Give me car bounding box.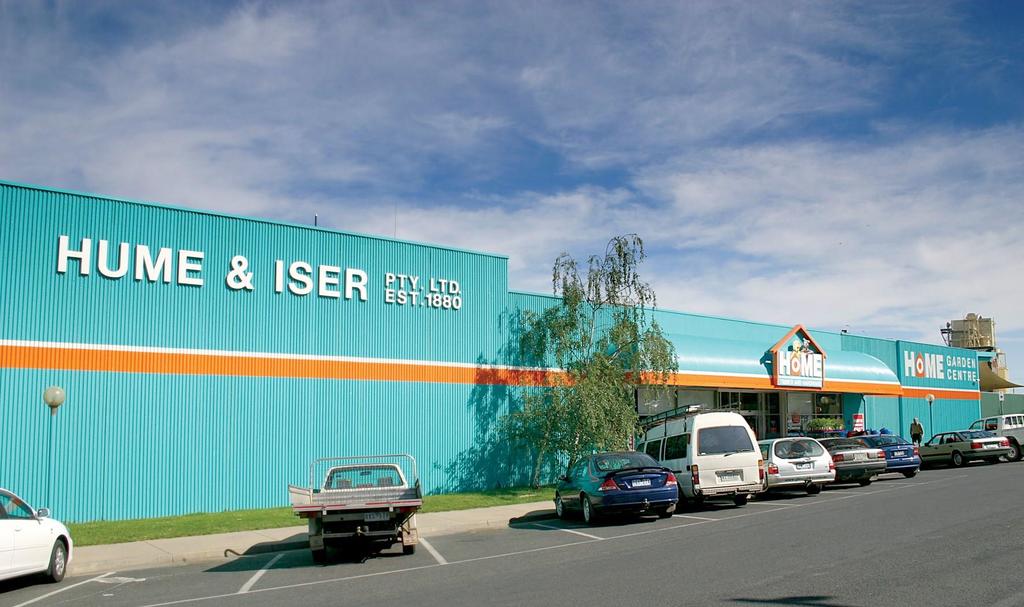
(left=560, top=446, right=676, bottom=525).
